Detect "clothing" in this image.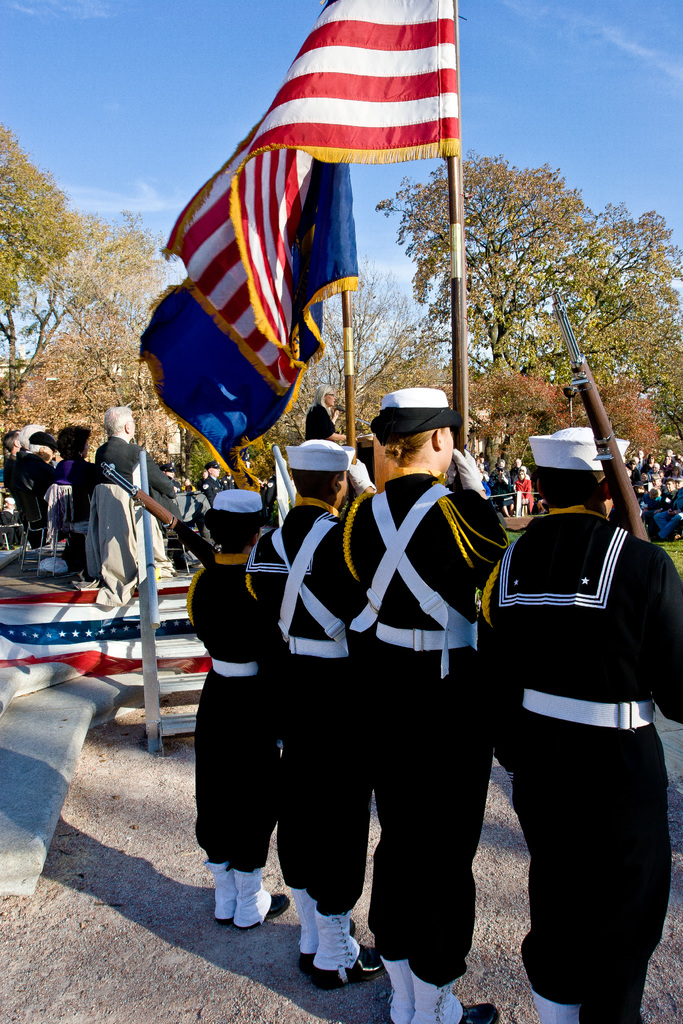
Detection: (21, 452, 54, 506).
